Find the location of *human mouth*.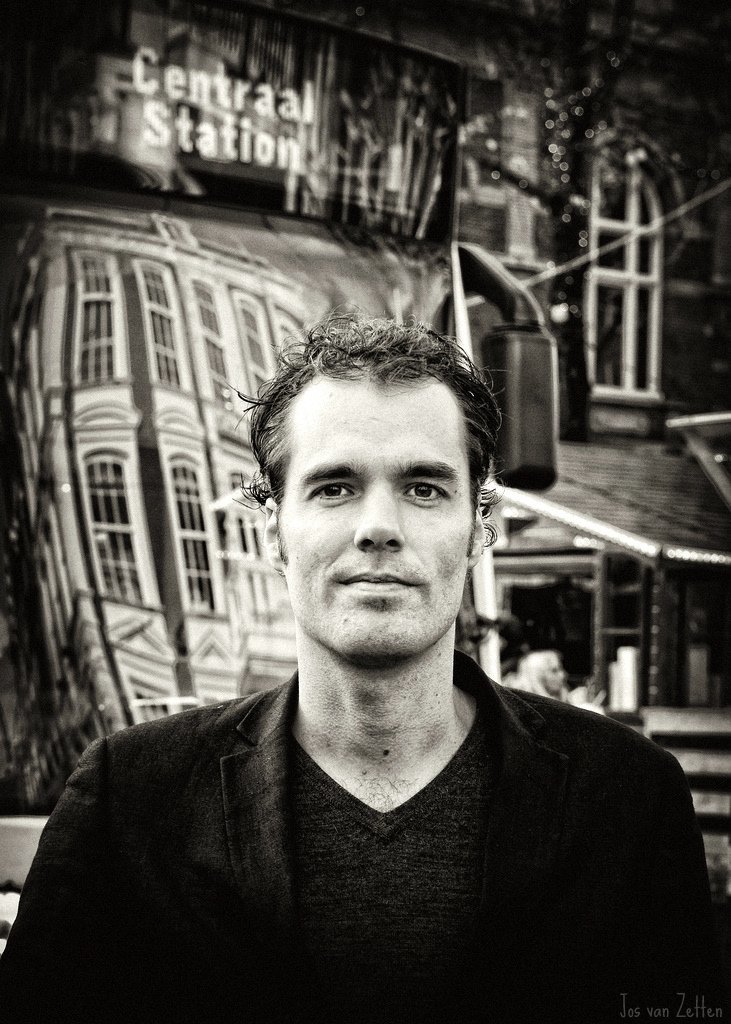
Location: [left=339, top=575, right=418, bottom=595].
